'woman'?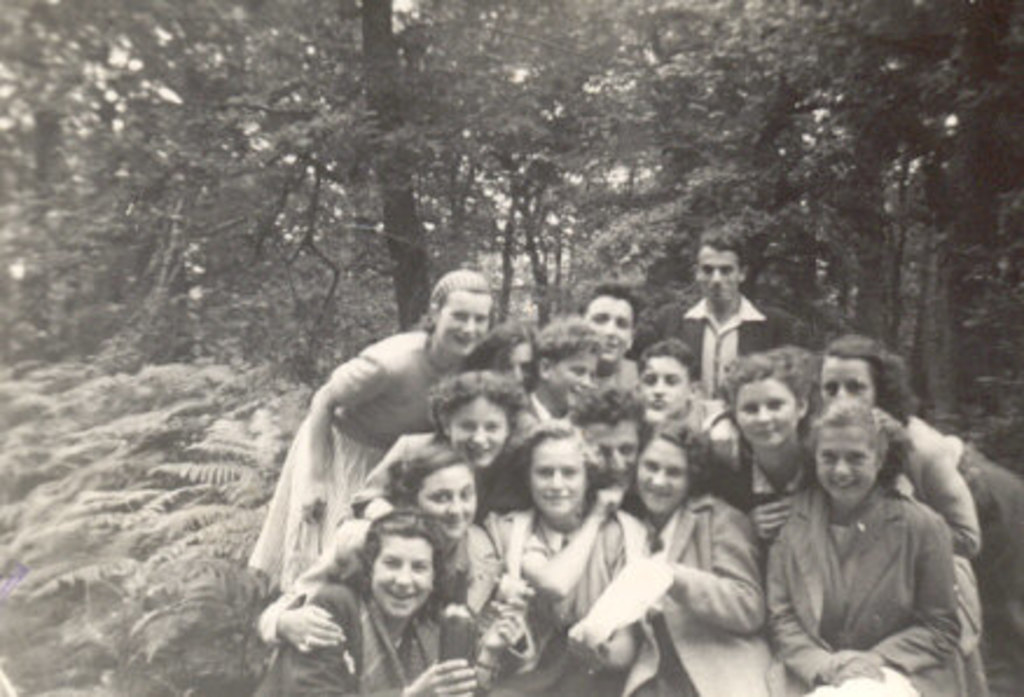
<box>622,414,807,695</box>
